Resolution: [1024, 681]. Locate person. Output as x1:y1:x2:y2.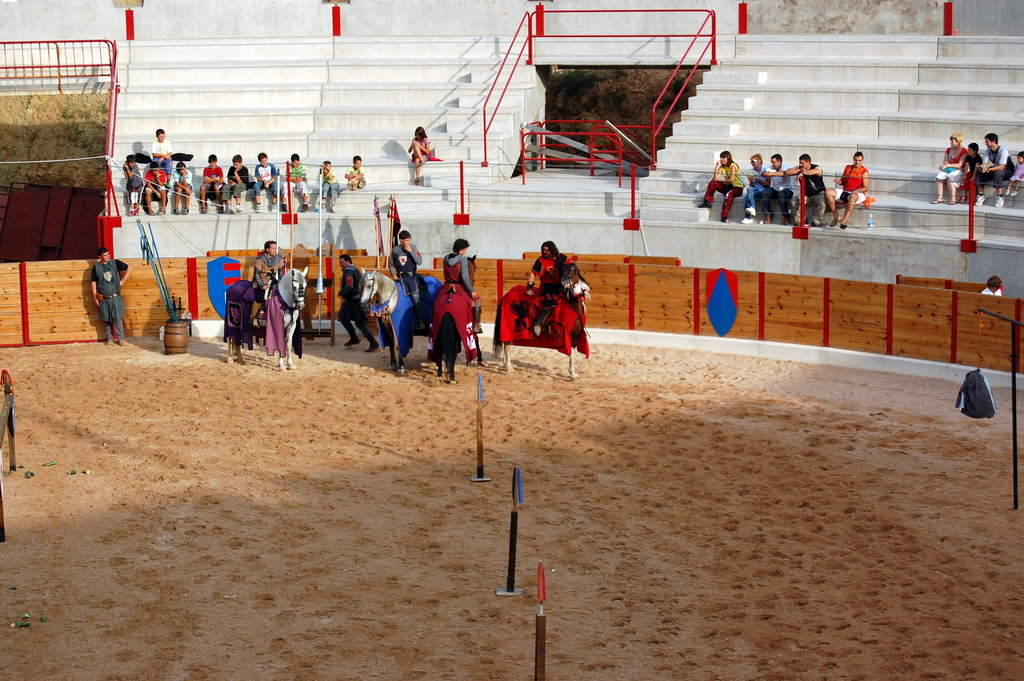
555:265:594:350.
